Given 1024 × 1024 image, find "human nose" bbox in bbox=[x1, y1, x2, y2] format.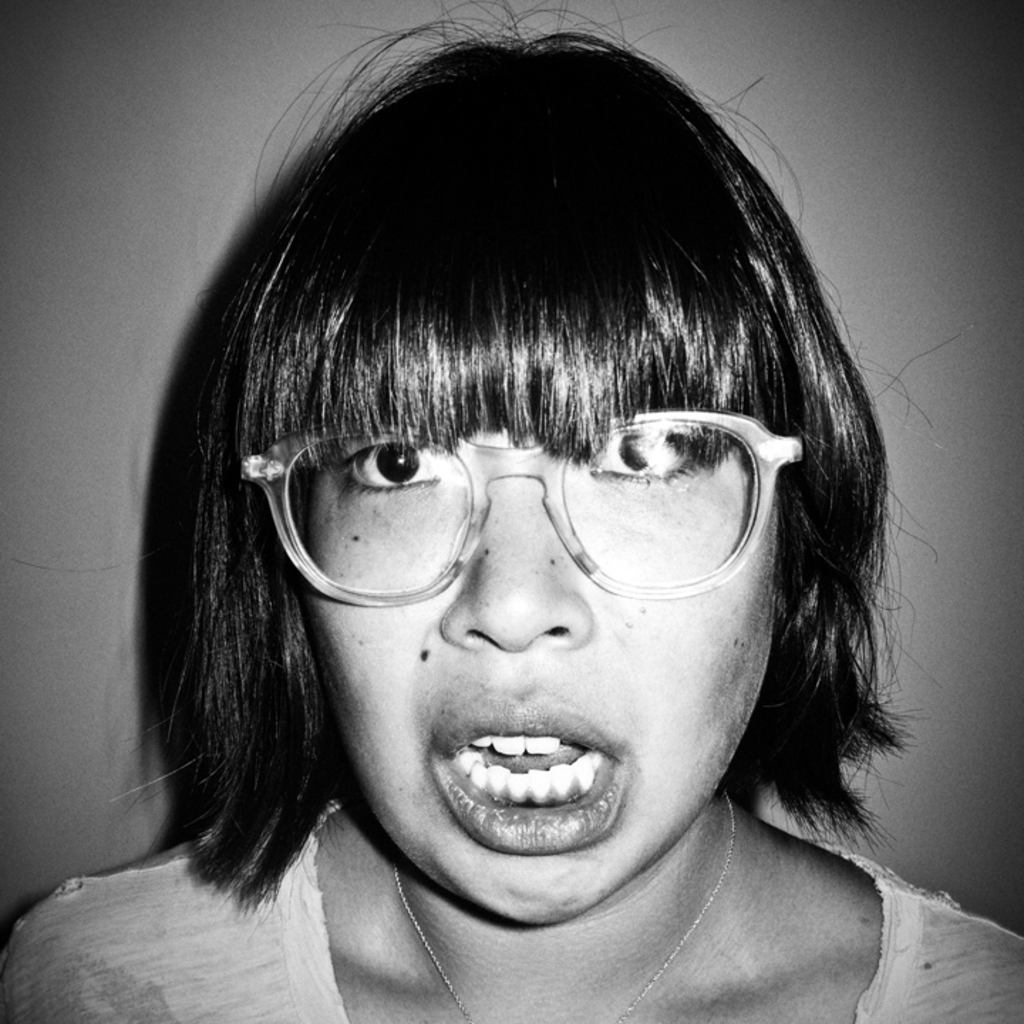
bbox=[435, 476, 589, 650].
